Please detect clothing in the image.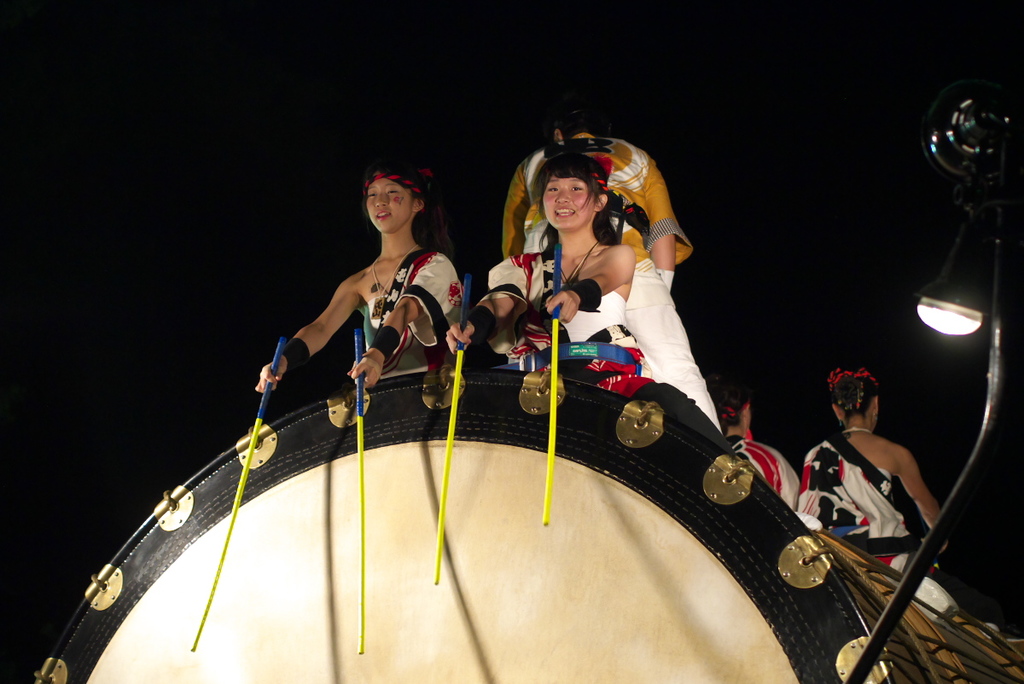
x1=809 y1=394 x2=940 y2=580.
